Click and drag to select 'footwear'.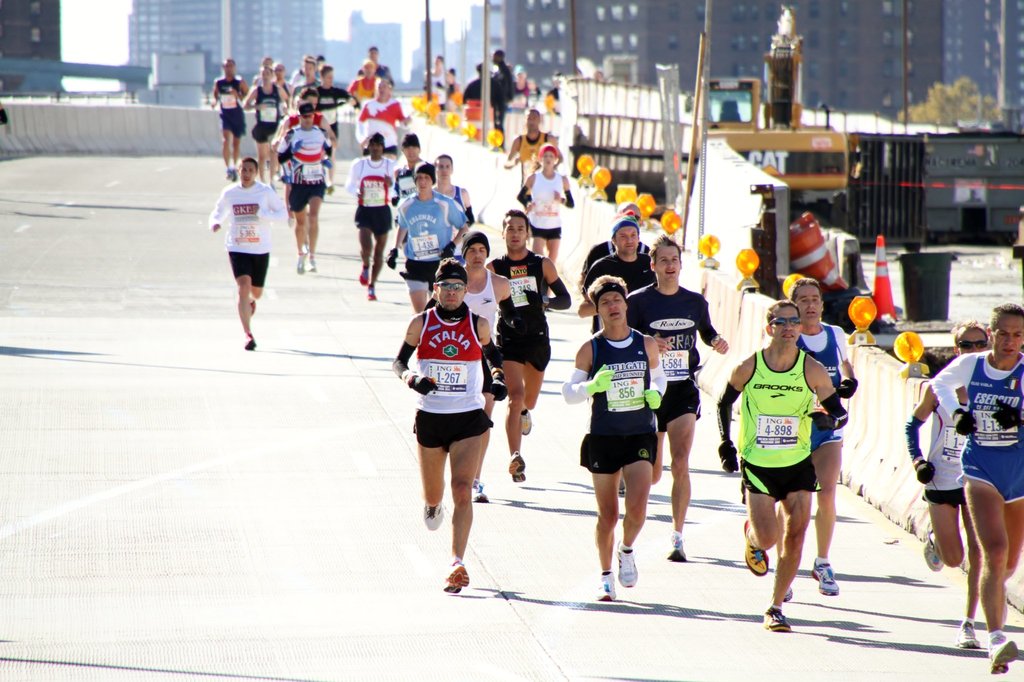
Selection: (left=296, top=252, right=307, bottom=277).
